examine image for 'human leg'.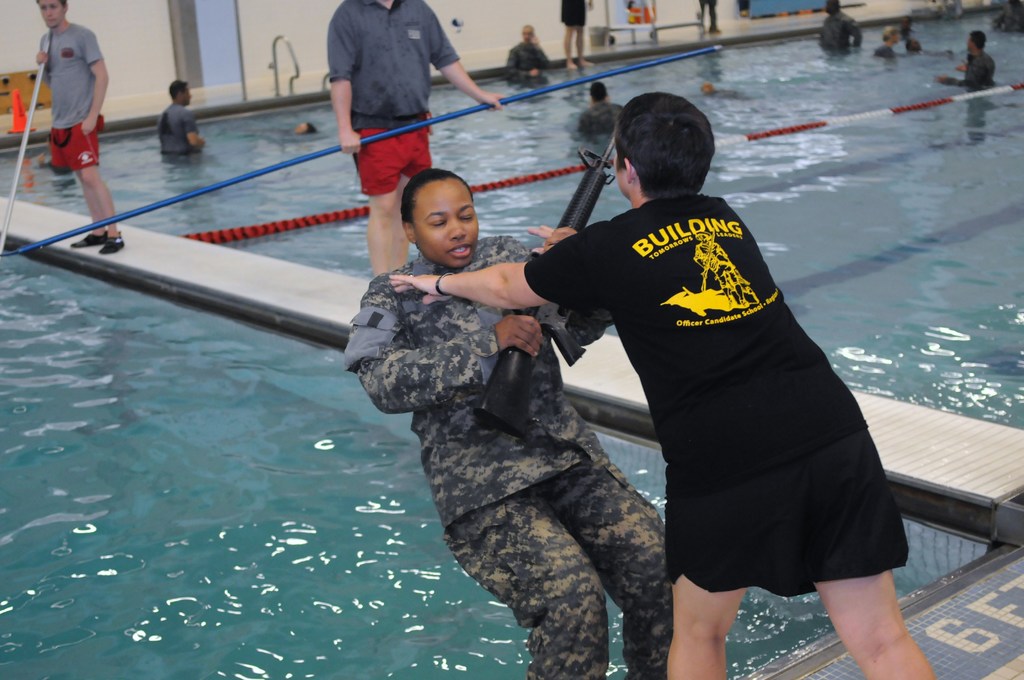
Examination result: crop(709, 0, 717, 33).
